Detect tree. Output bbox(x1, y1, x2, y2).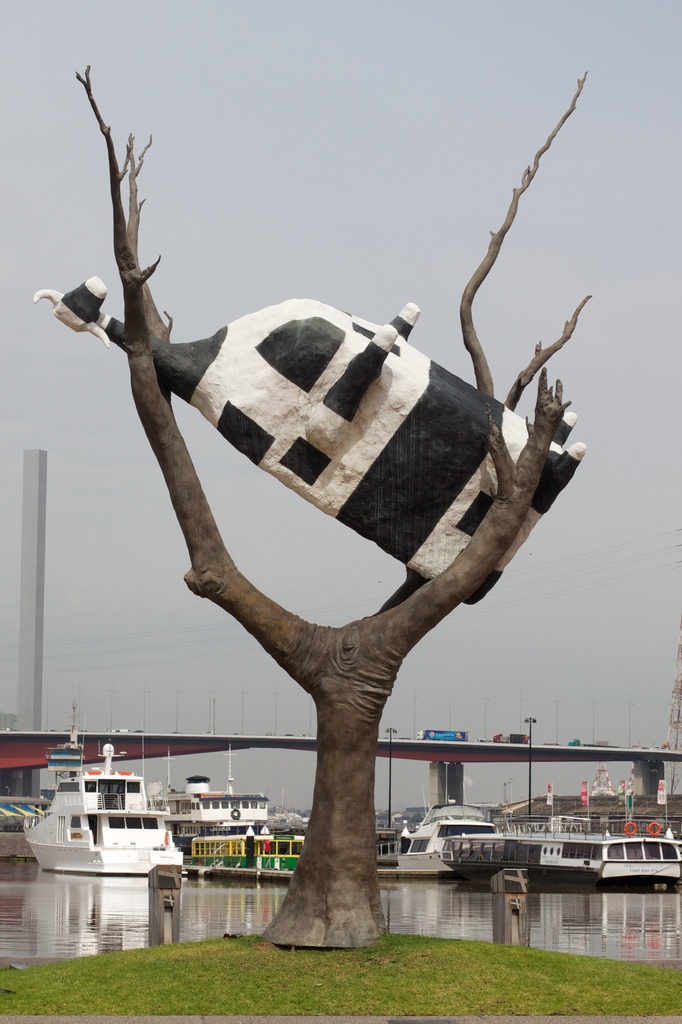
bbox(1, 53, 648, 891).
